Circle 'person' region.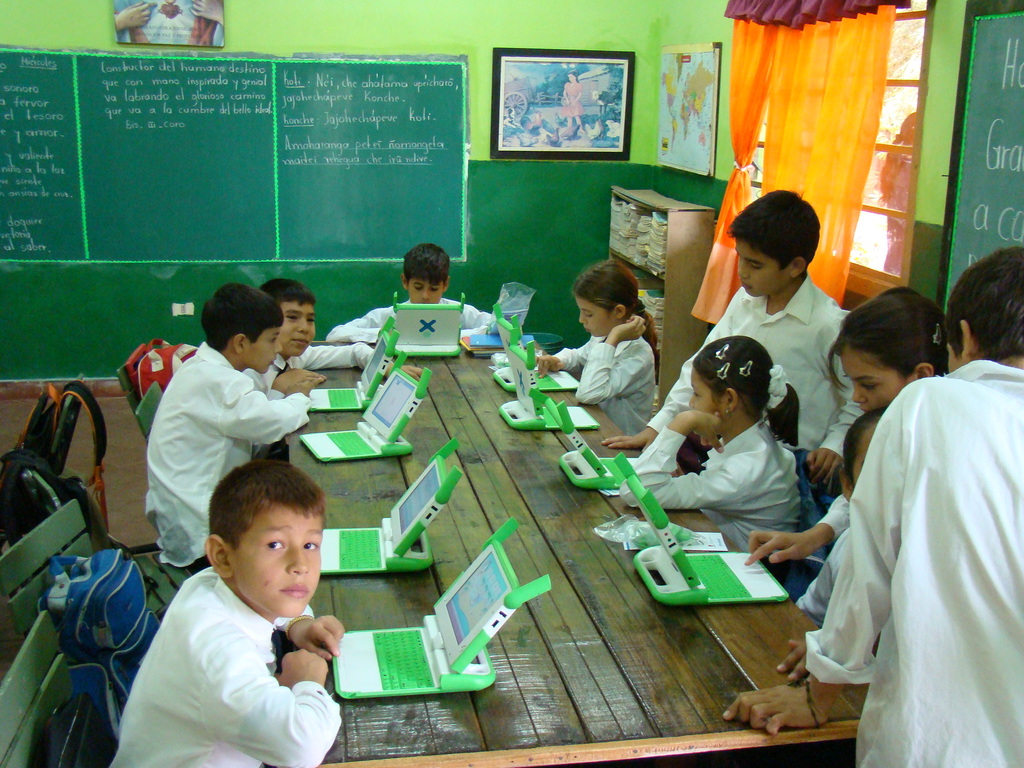
Region: [599,189,872,490].
